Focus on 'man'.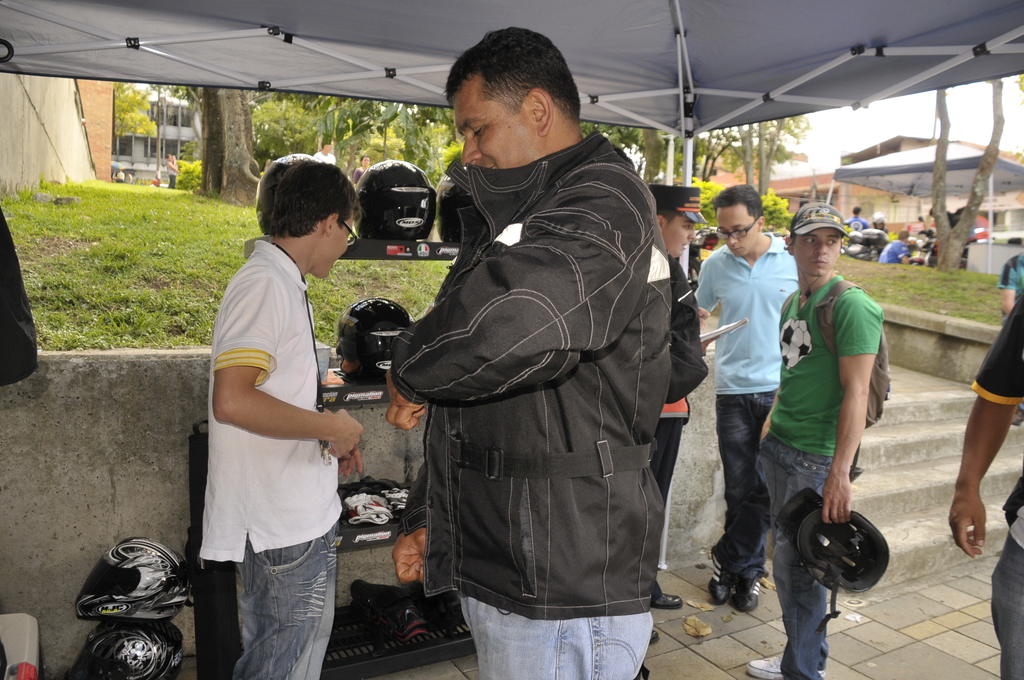
Focused at 880/229/918/266.
